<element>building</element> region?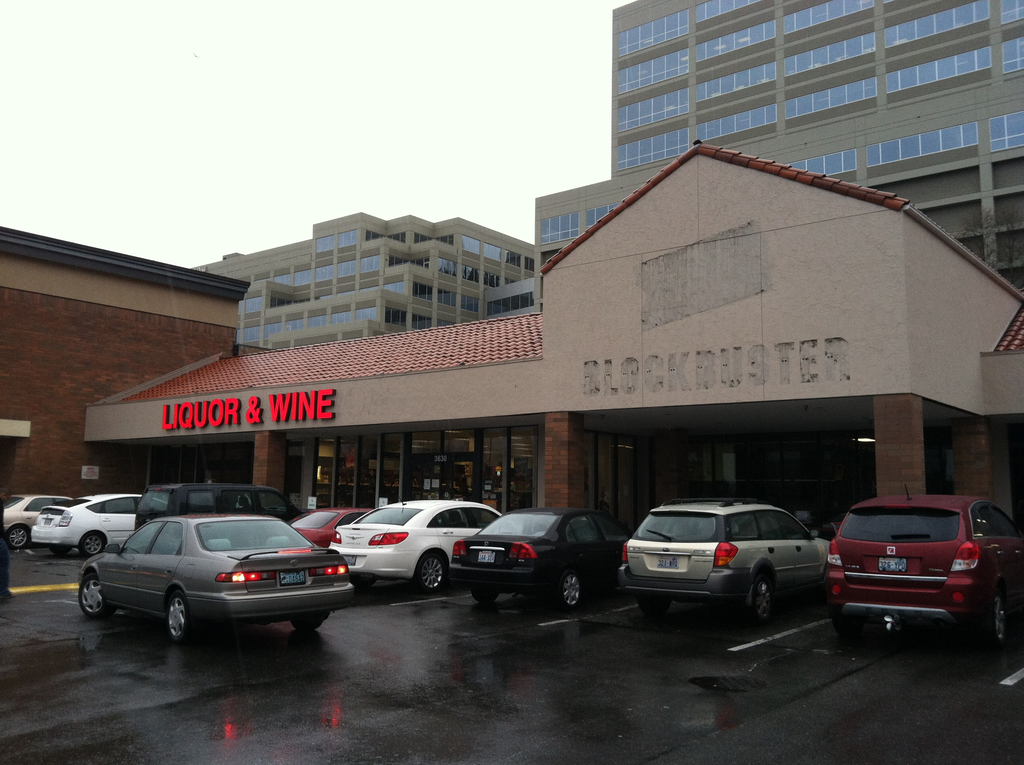
rect(185, 0, 1023, 352)
